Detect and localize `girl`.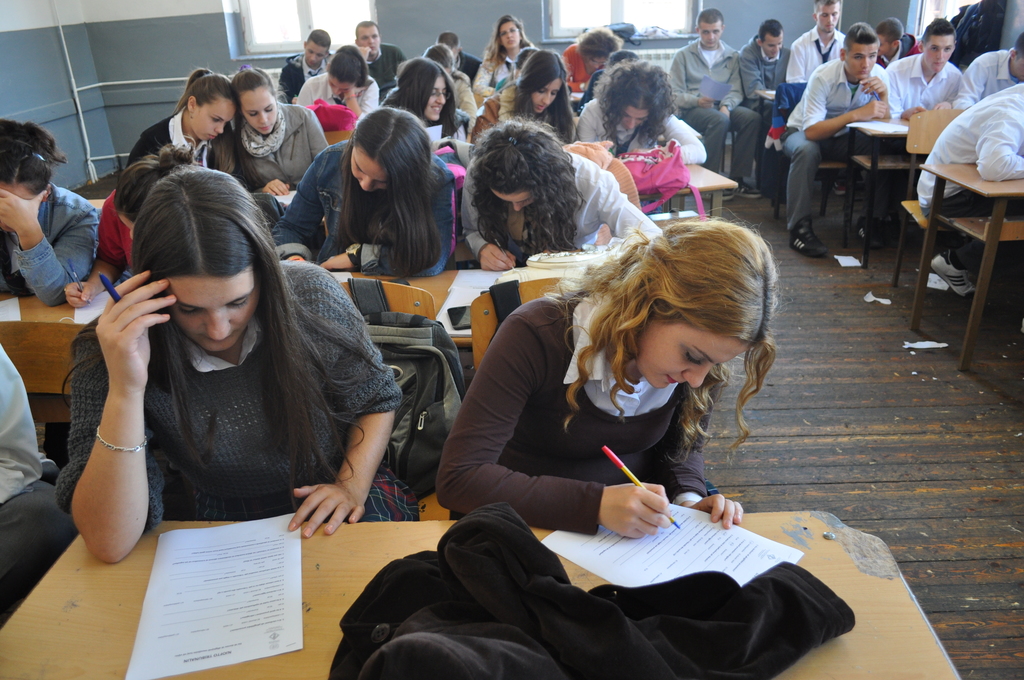
Localized at 455 113 660 275.
